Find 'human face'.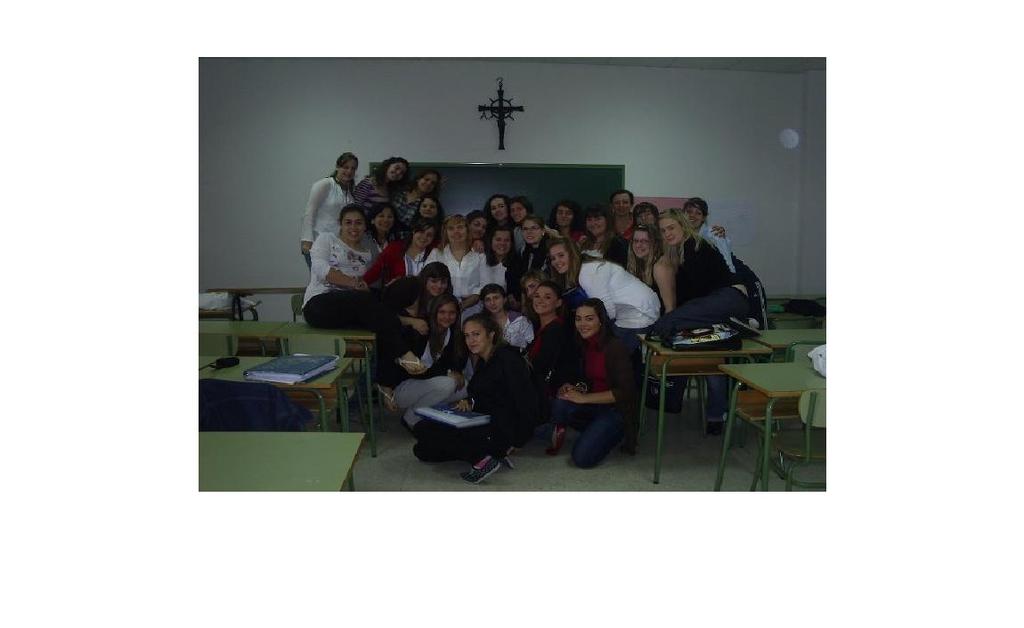
[535, 284, 551, 311].
